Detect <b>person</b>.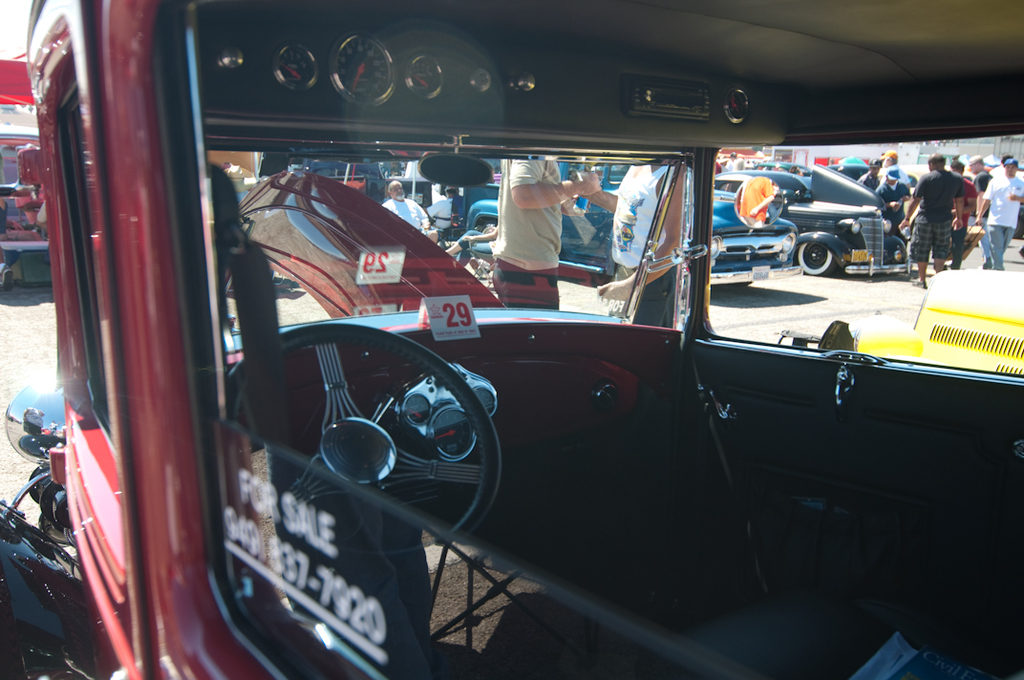
Detected at left=885, top=149, right=909, bottom=190.
